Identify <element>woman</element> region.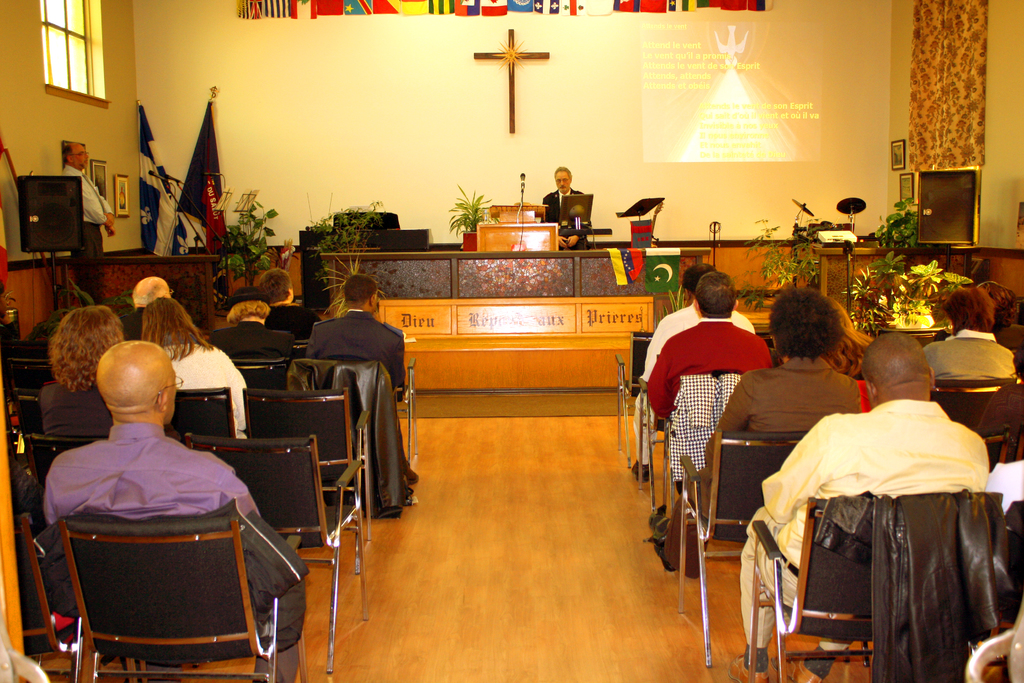
Region: crop(136, 292, 241, 437).
